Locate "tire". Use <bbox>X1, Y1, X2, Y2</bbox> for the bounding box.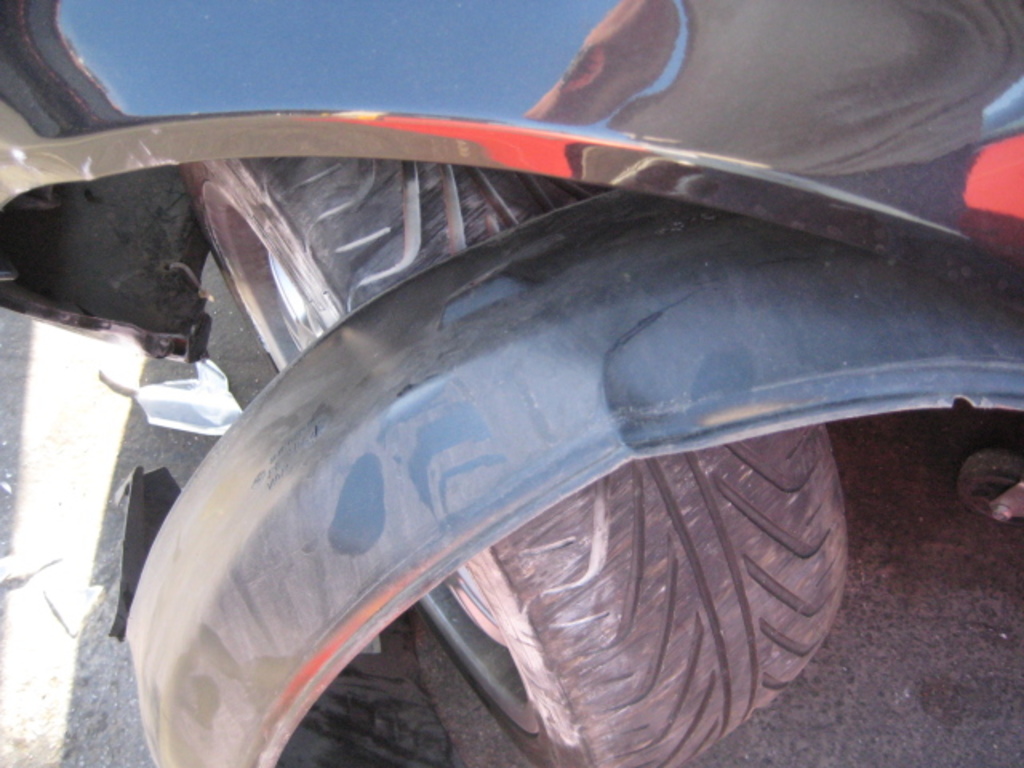
<bbox>958, 450, 1022, 525</bbox>.
